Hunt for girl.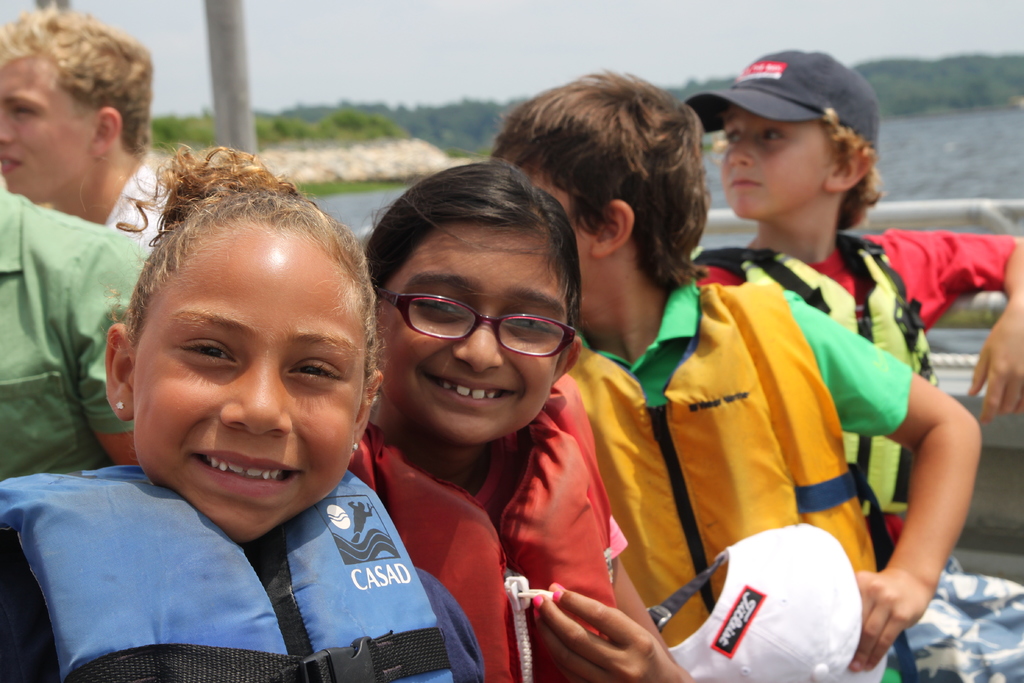
Hunted down at x1=367, y1=159, x2=691, y2=682.
